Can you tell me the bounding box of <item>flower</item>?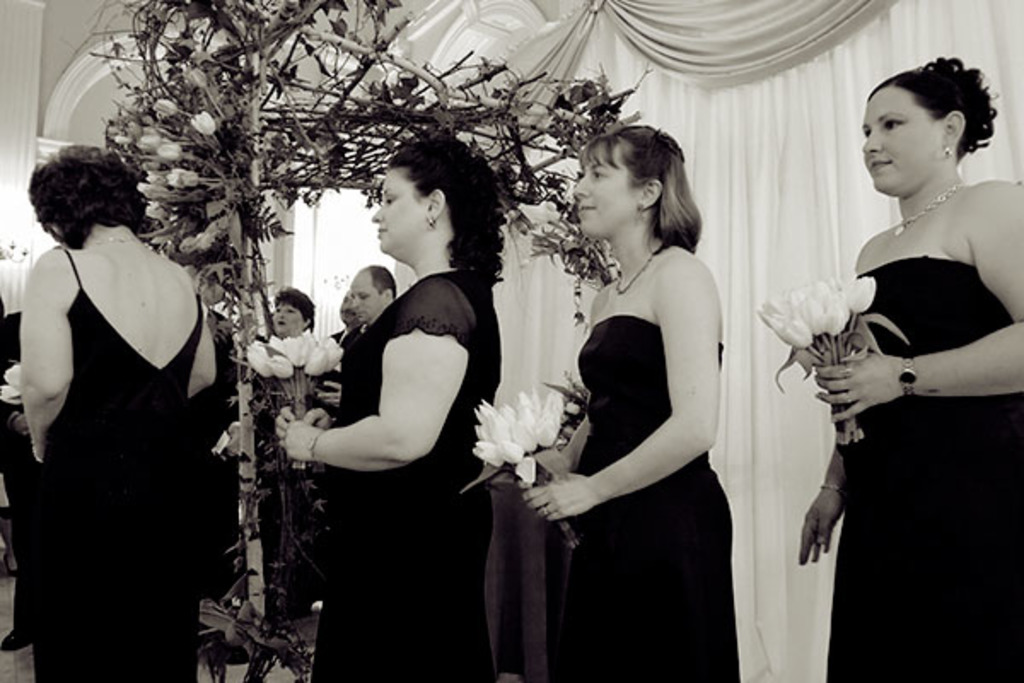
left=188, top=67, right=210, bottom=89.
